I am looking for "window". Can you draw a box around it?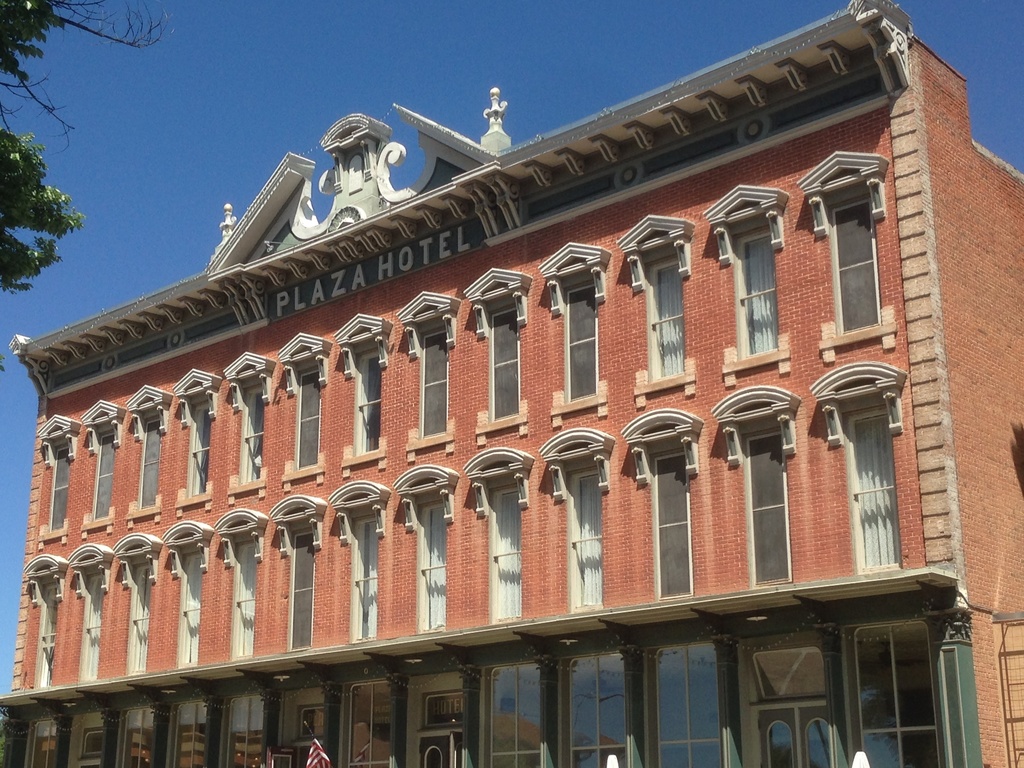
Sure, the bounding box is select_region(530, 426, 616, 616).
